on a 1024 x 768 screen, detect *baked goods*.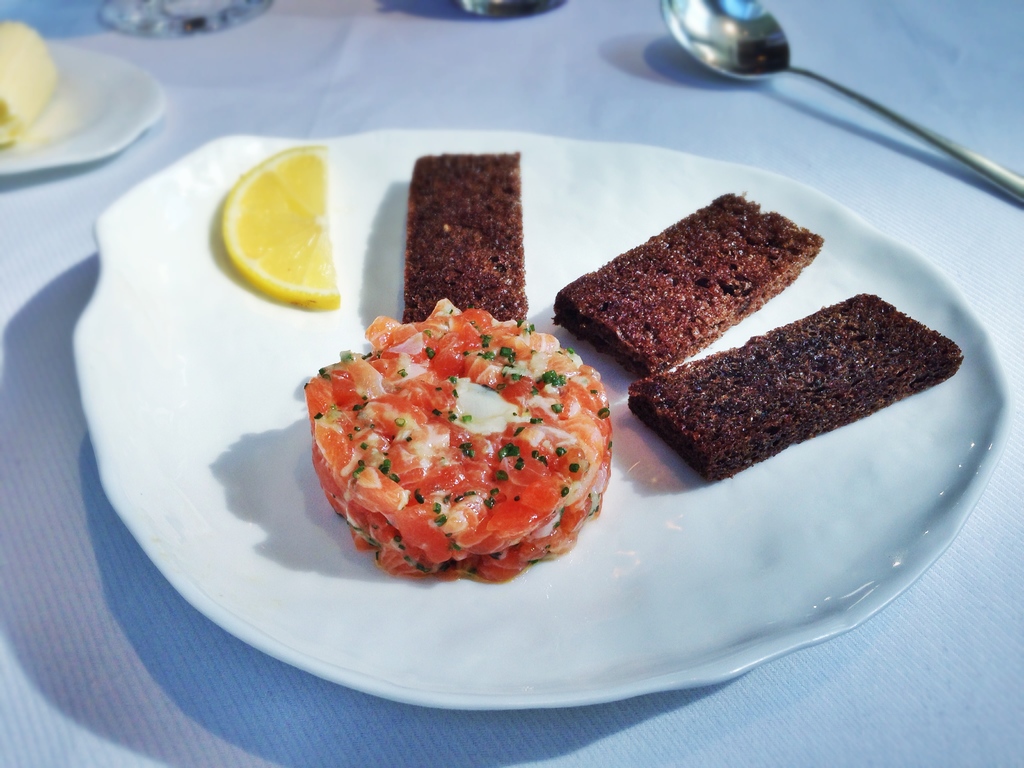
Rect(0, 16, 61, 138).
